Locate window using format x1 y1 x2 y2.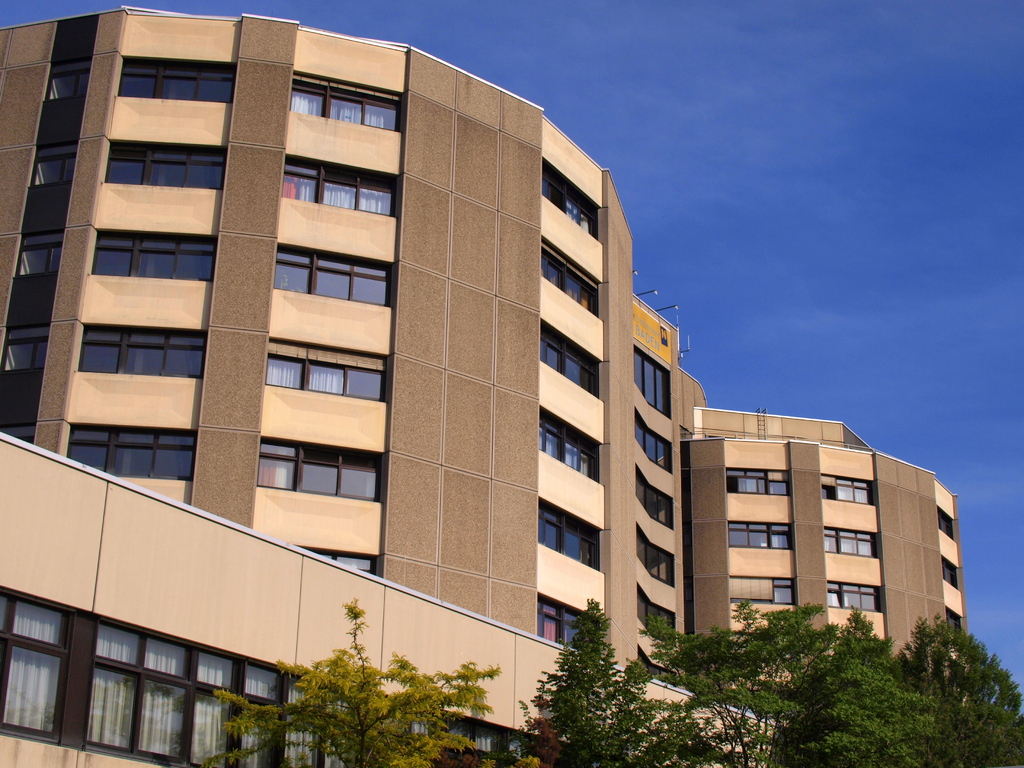
187 653 274 767.
